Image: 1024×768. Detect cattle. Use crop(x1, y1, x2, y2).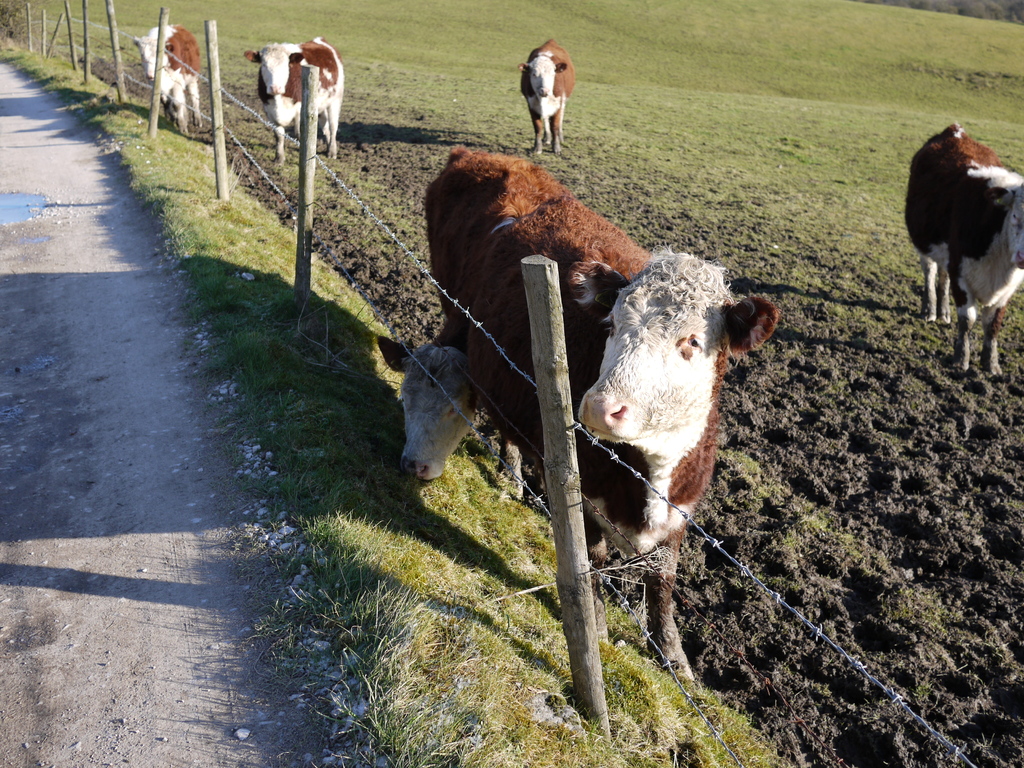
crop(515, 42, 575, 156).
